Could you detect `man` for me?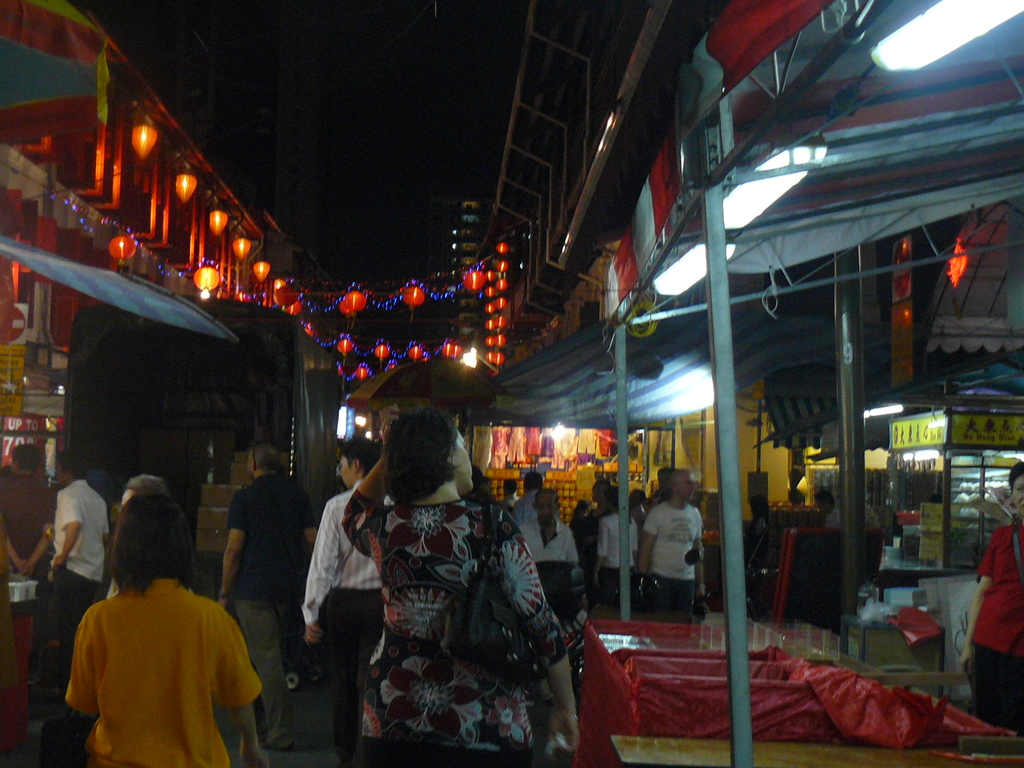
Detection result: 633, 474, 701, 623.
